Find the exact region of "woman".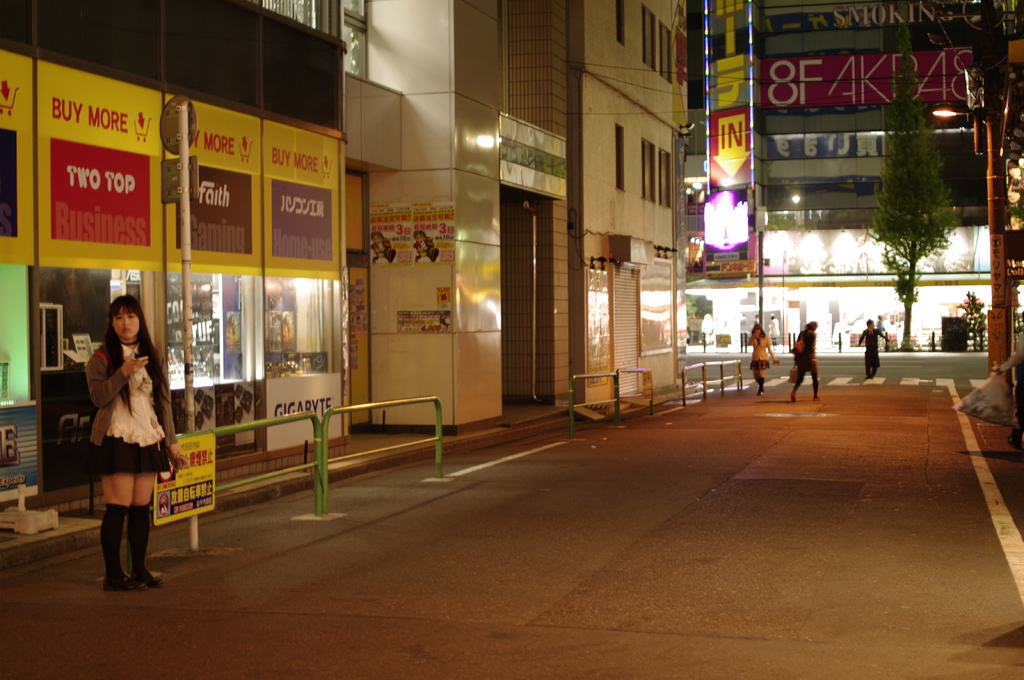
Exact region: box=[787, 317, 828, 401].
